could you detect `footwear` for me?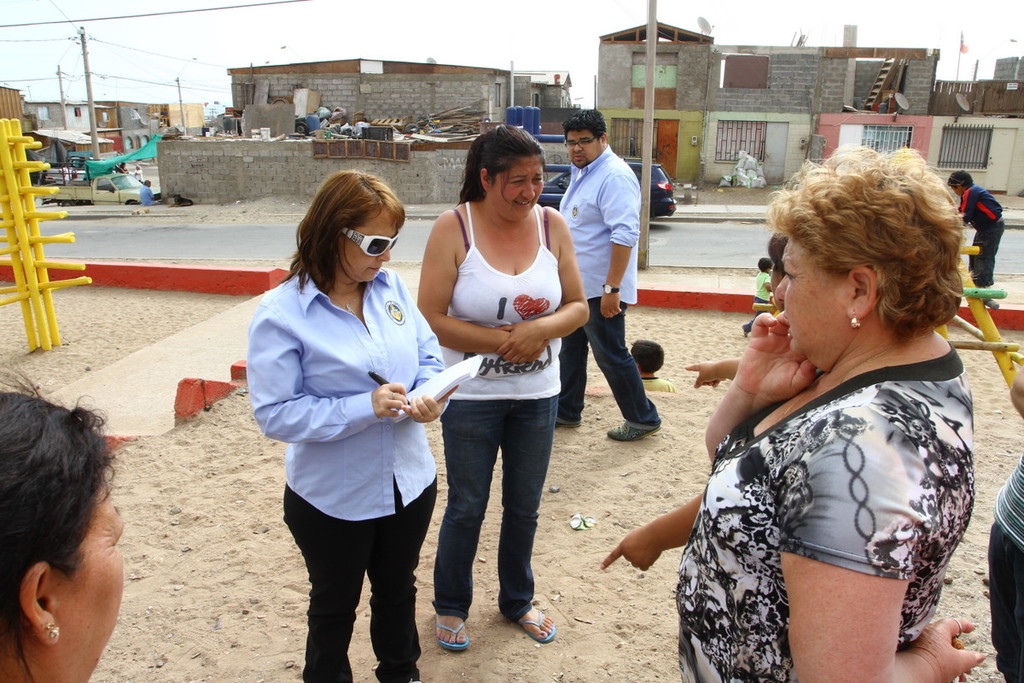
Detection result: box=[510, 606, 556, 645].
